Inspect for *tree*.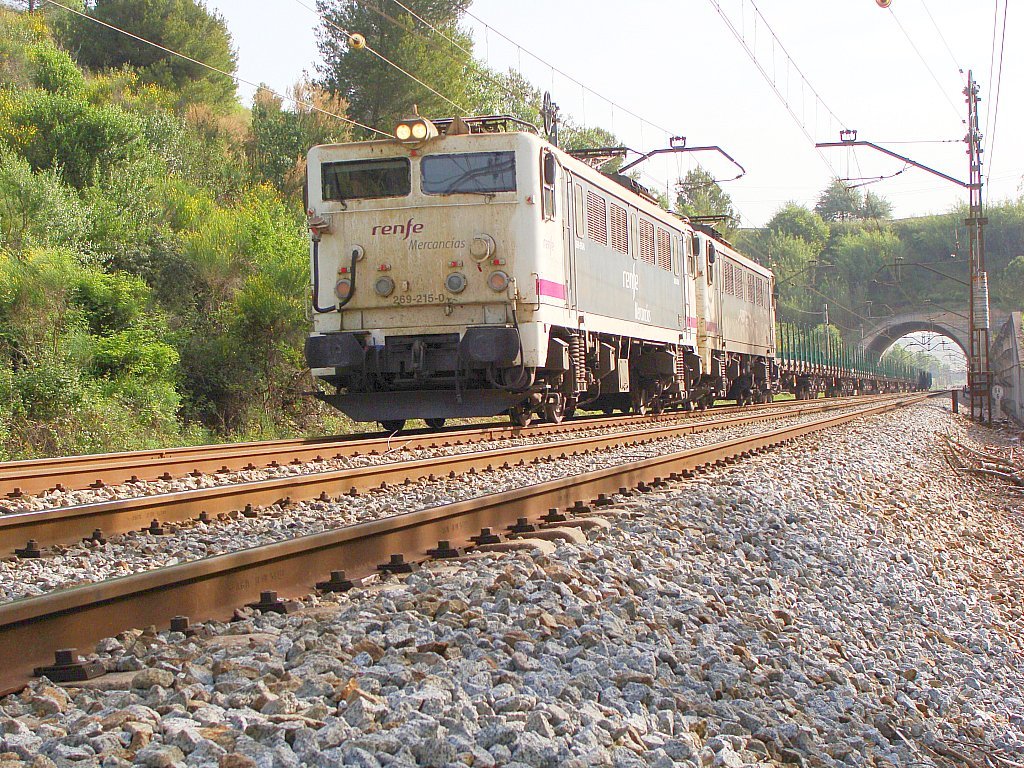
Inspection: locate(817, 225, 909, 333).
